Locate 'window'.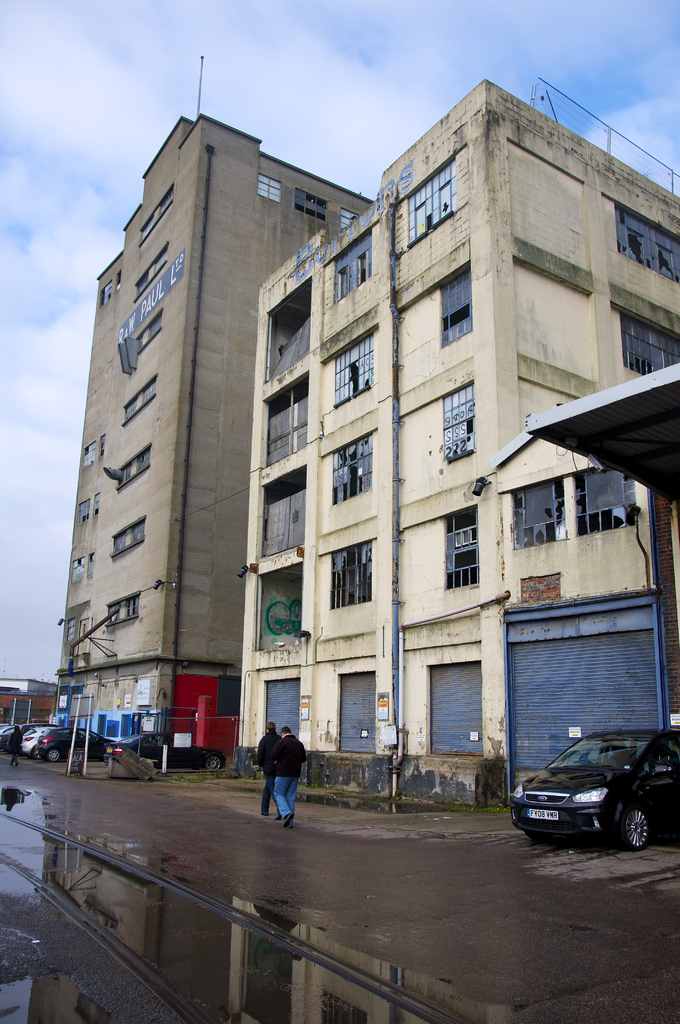
Bounding box: <region>329, 445, 373, 497</region>.
